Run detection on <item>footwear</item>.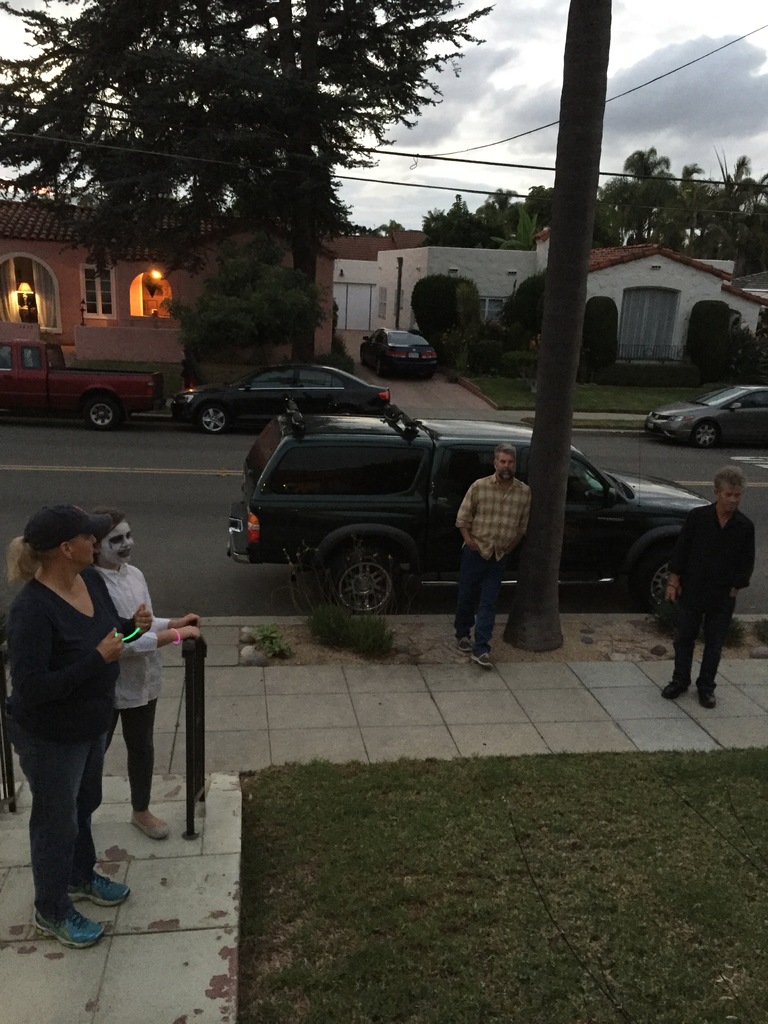
Result: [28,887,104,945].
